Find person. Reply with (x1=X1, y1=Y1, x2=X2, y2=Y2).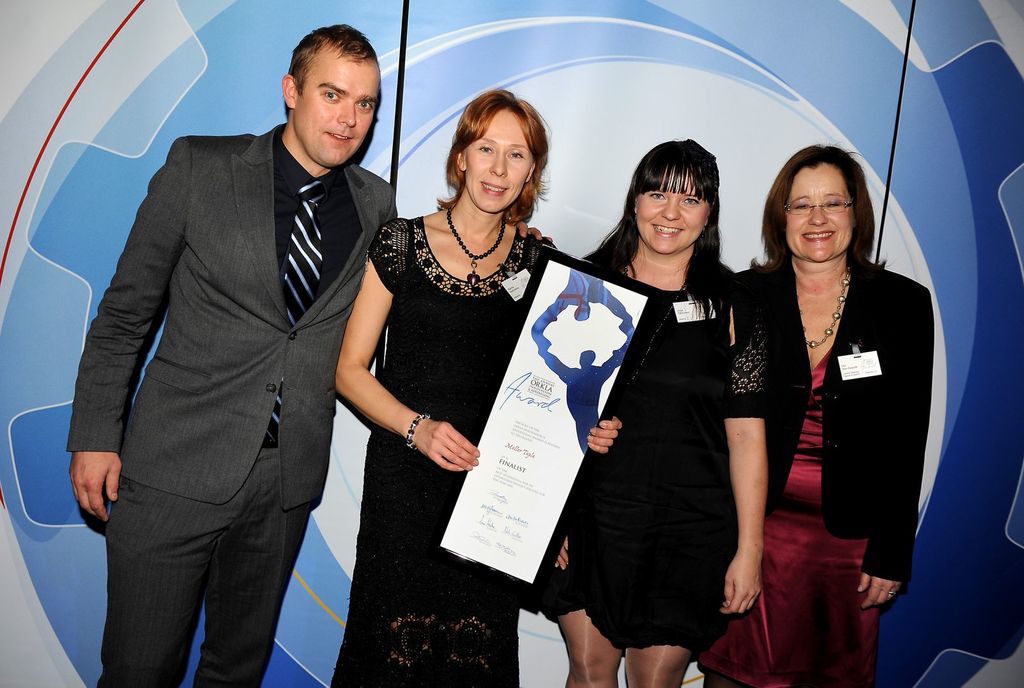
(x1=62, y1=19, x2=554, y2=687).
